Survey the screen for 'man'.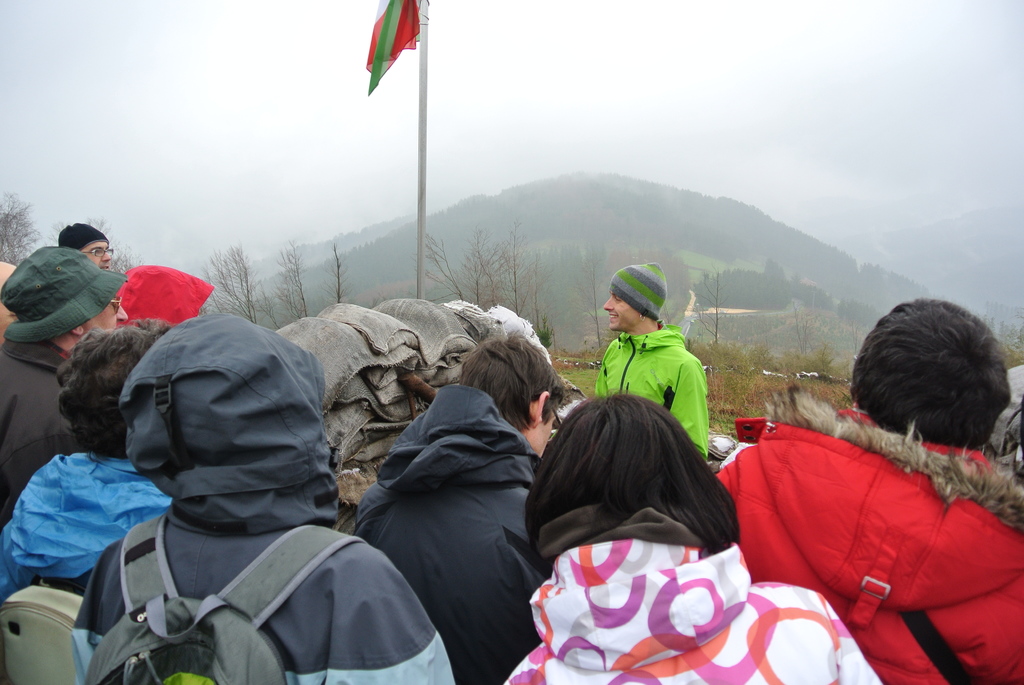
Survey found: [x1=81, y1=317, x2=445, y2=683].
